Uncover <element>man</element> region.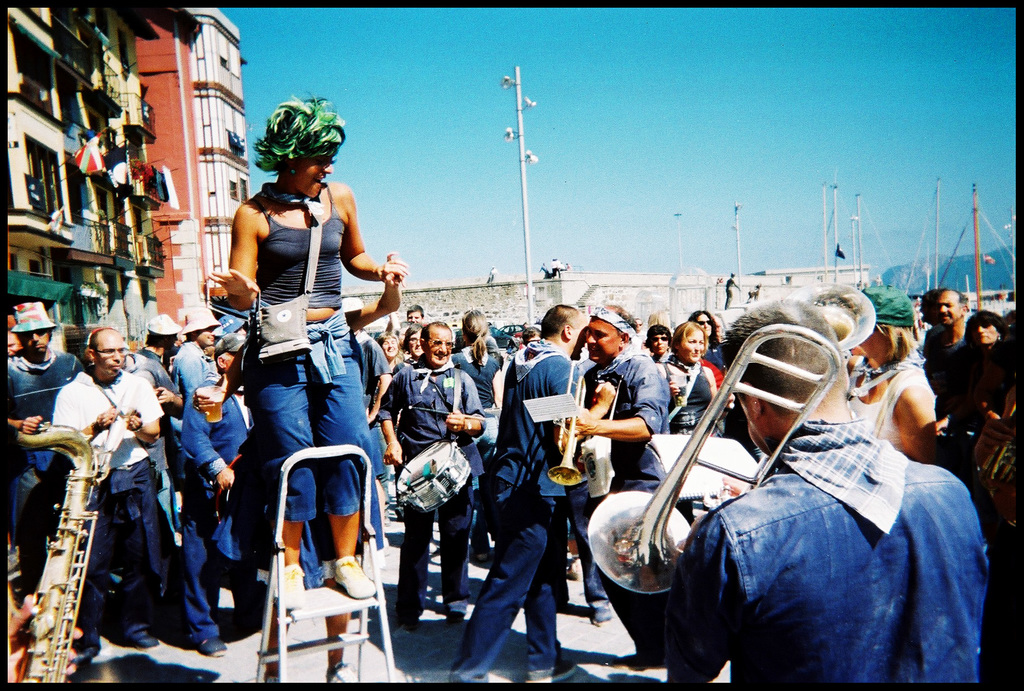
Uncovered: (x1=1, y1=301, x2=95, y2=581).
